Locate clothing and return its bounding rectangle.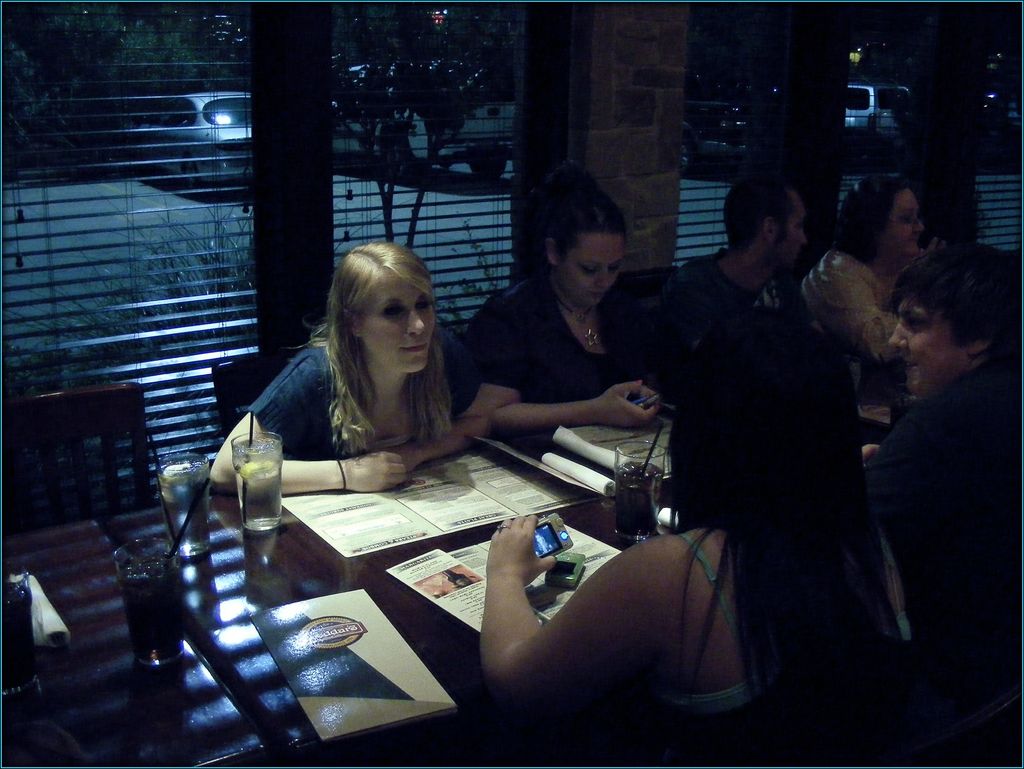
x1=790 y1=228 x2=904 y2=362.
